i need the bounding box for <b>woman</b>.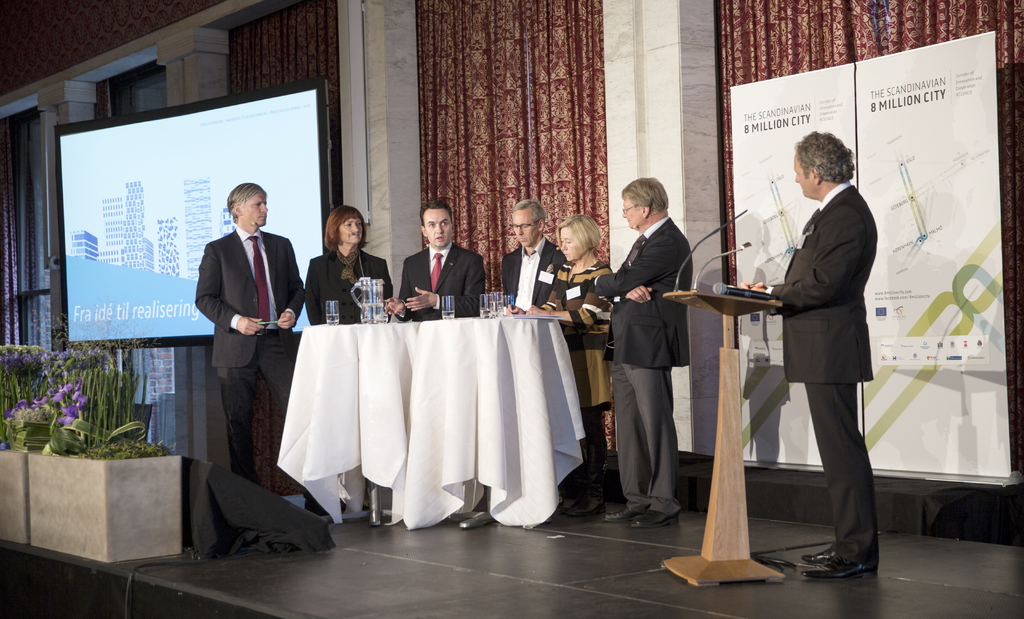
Here it is: <box>305,201,404,508</box>.
